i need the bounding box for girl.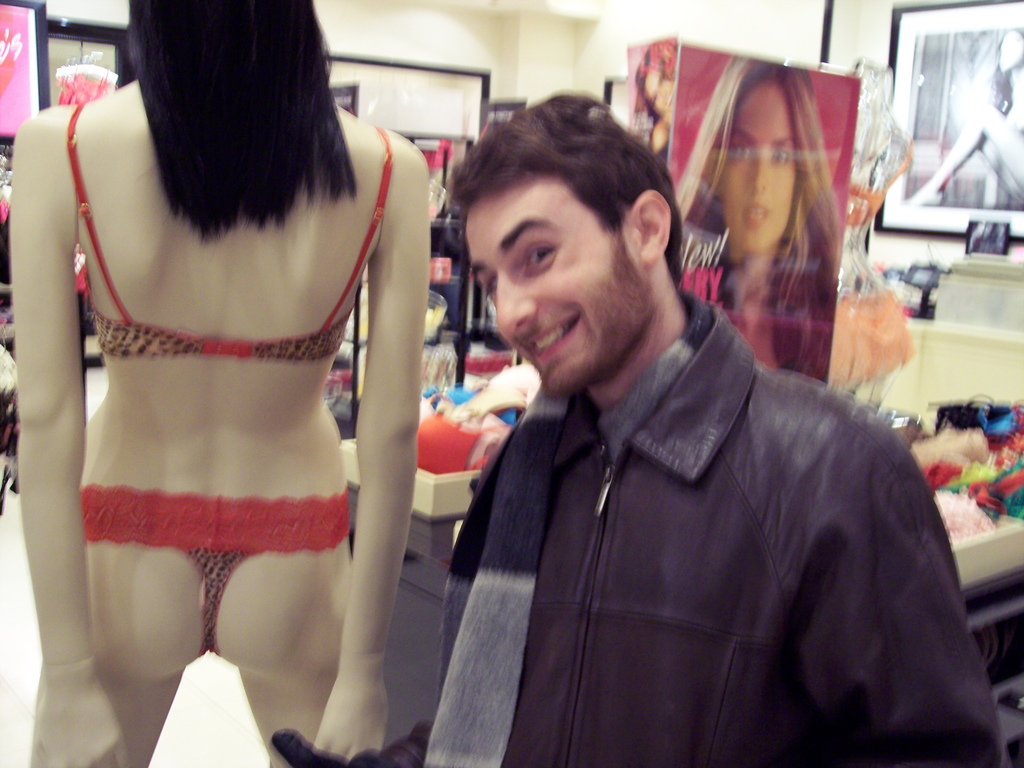
Here it is: bbox(7, 0, 429, 767).
